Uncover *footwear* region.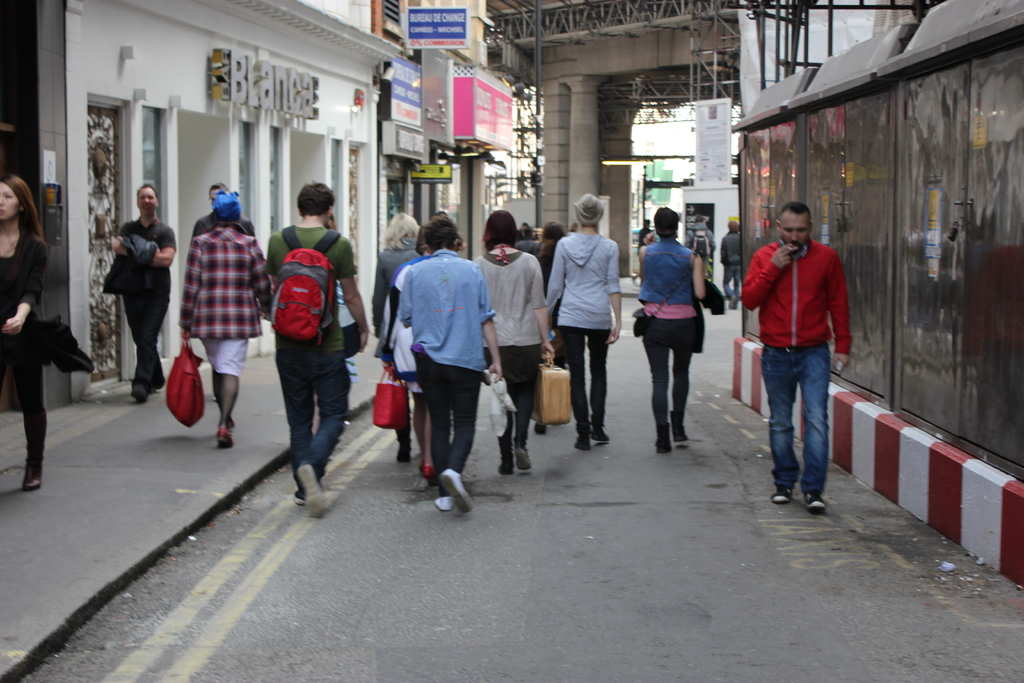
Uncovered: bbox(803, 495, 828, 515).
